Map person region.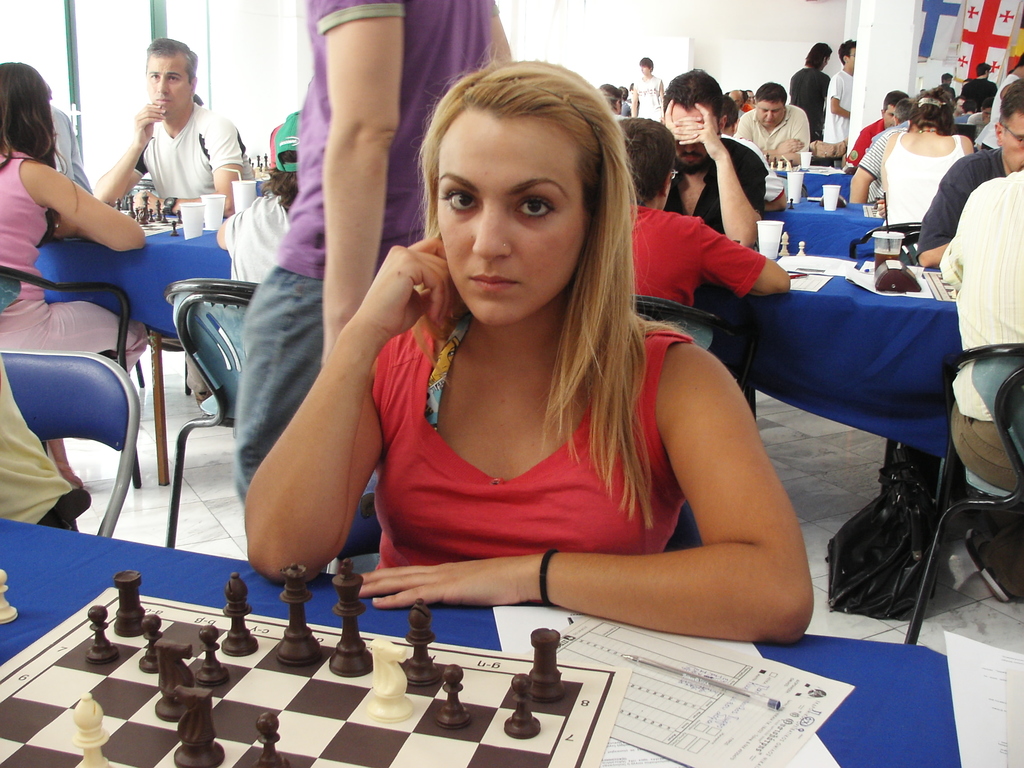
Mapped to 785, 27, 824, 143.
